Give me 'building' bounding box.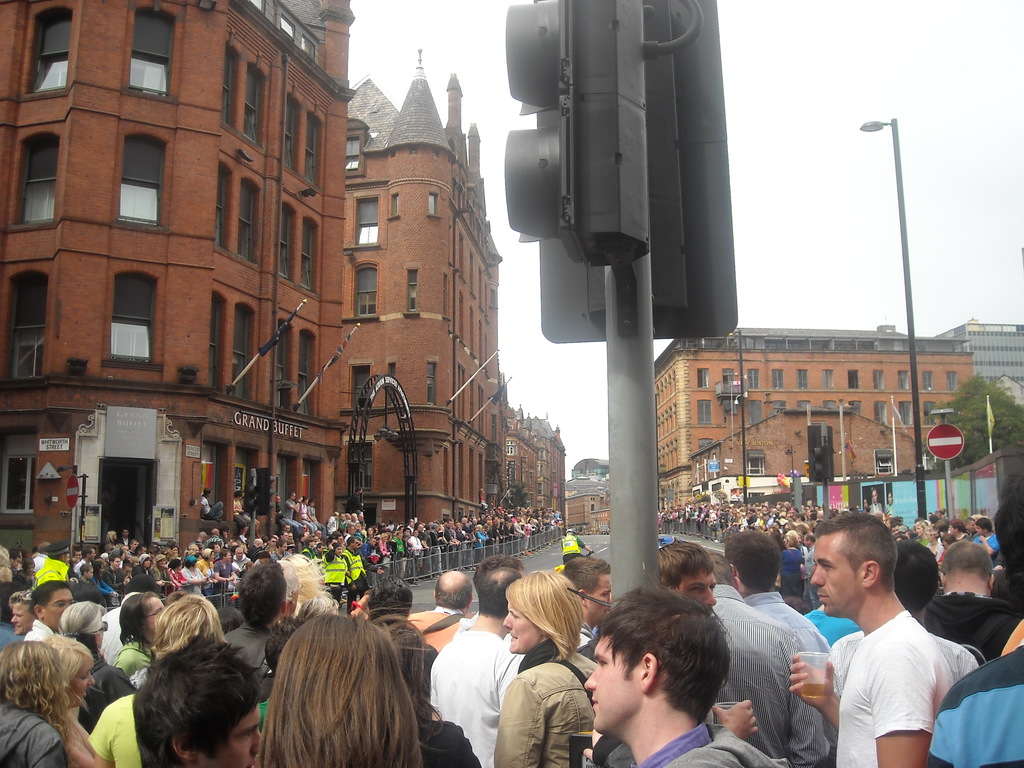
bbox(0, 0, 612, 555).
